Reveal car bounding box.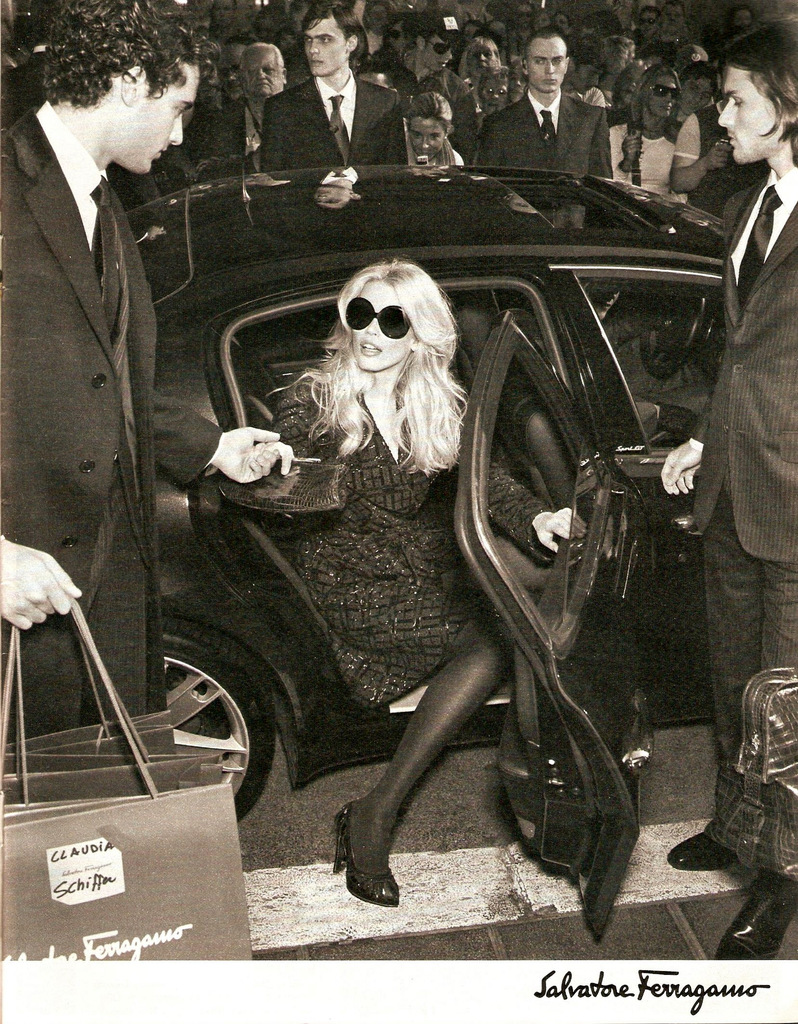
Revealed: (left=167, top=166, right=721, bottom=944).
